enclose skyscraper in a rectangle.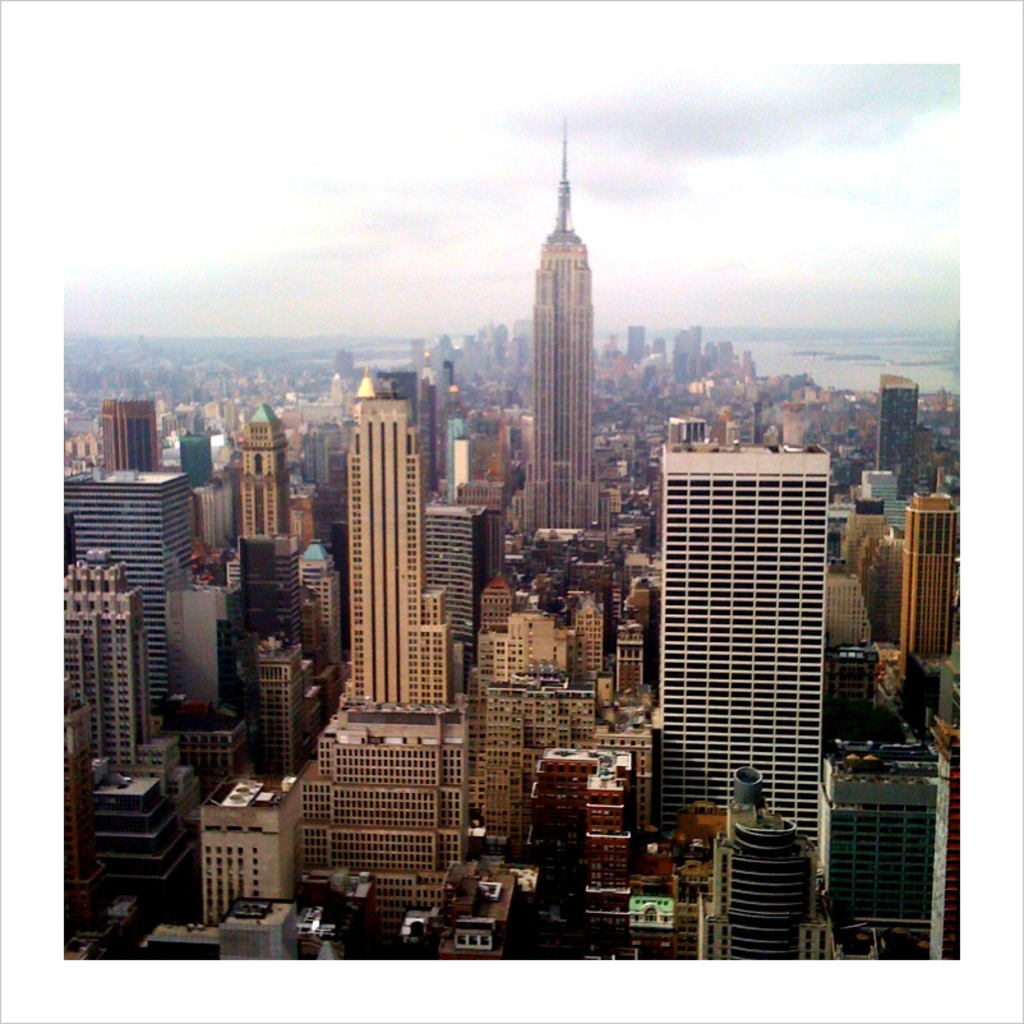
[335,385,471,704].
